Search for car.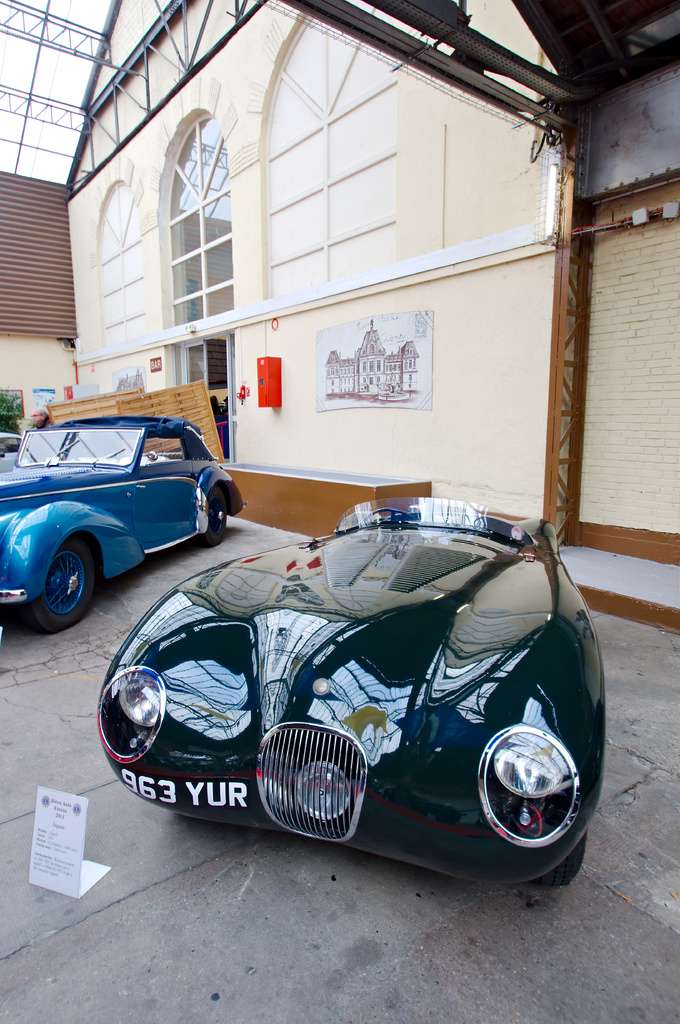
Found at BBox(0, 431, 26, 469).
